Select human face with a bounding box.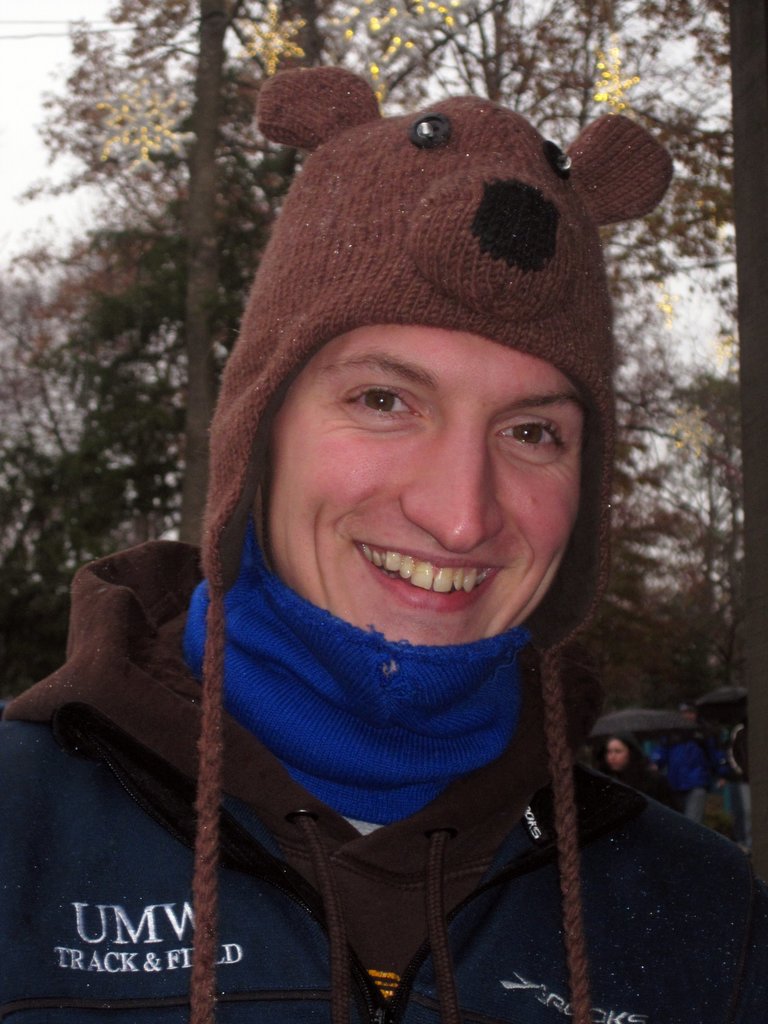
605 737 626 769.
